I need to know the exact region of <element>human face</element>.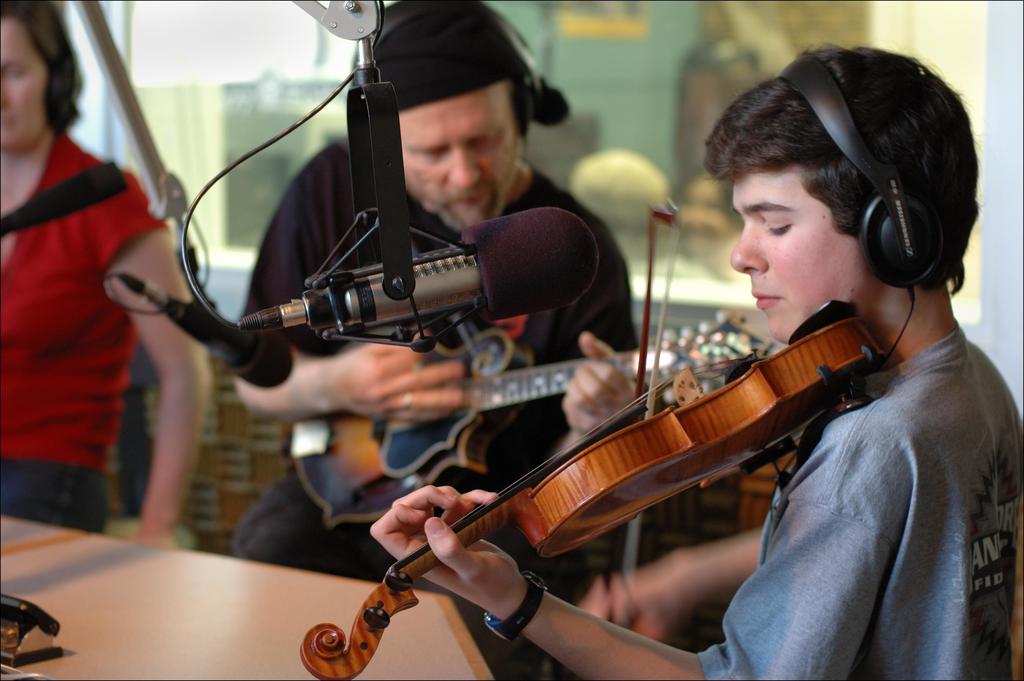
Region: locate(394, 74, 520, 229).
